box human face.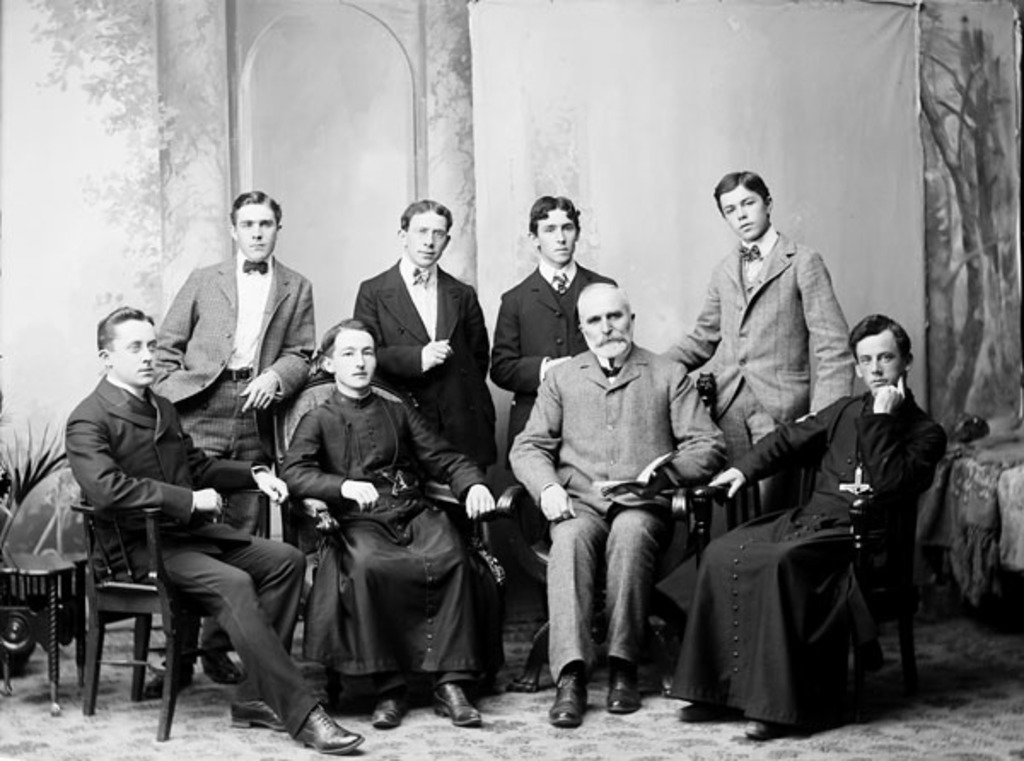
<bbox>236, 205, 278, 261</bbox>.
